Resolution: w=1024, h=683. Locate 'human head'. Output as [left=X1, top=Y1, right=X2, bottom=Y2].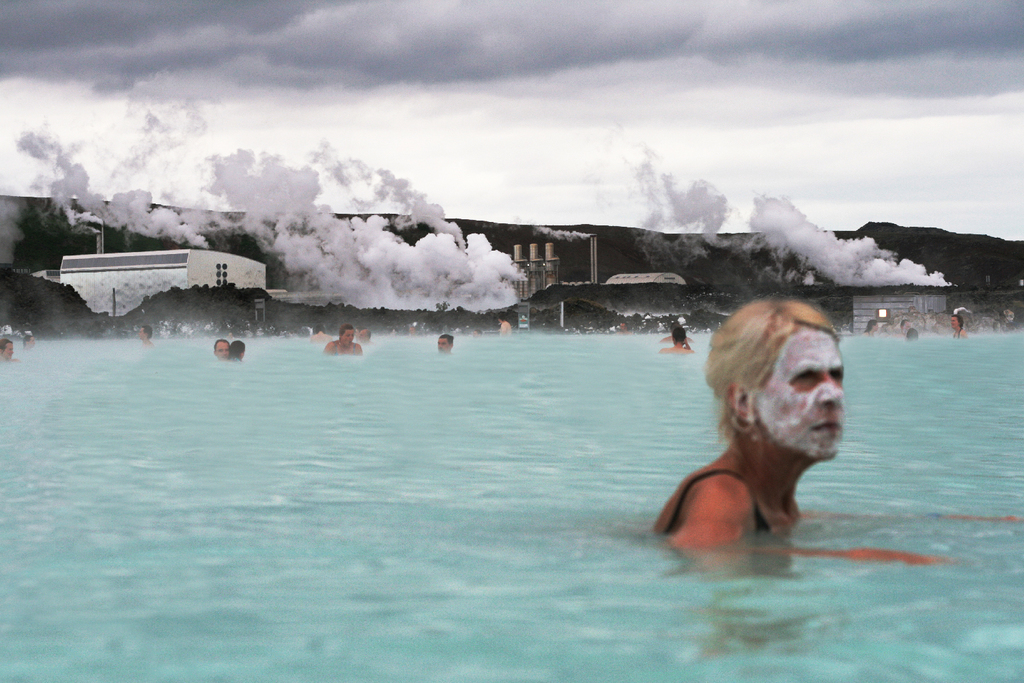
[left=869, top=318, right=877, bottom=333].
